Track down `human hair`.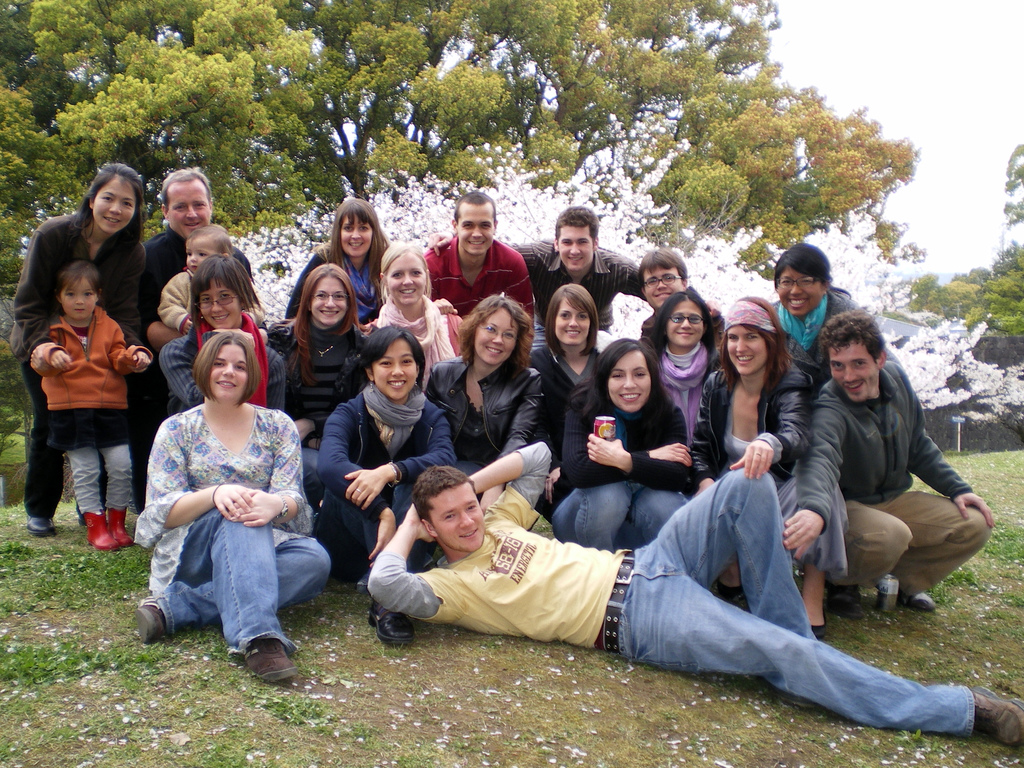
Tracked to [451,190,500,225].
